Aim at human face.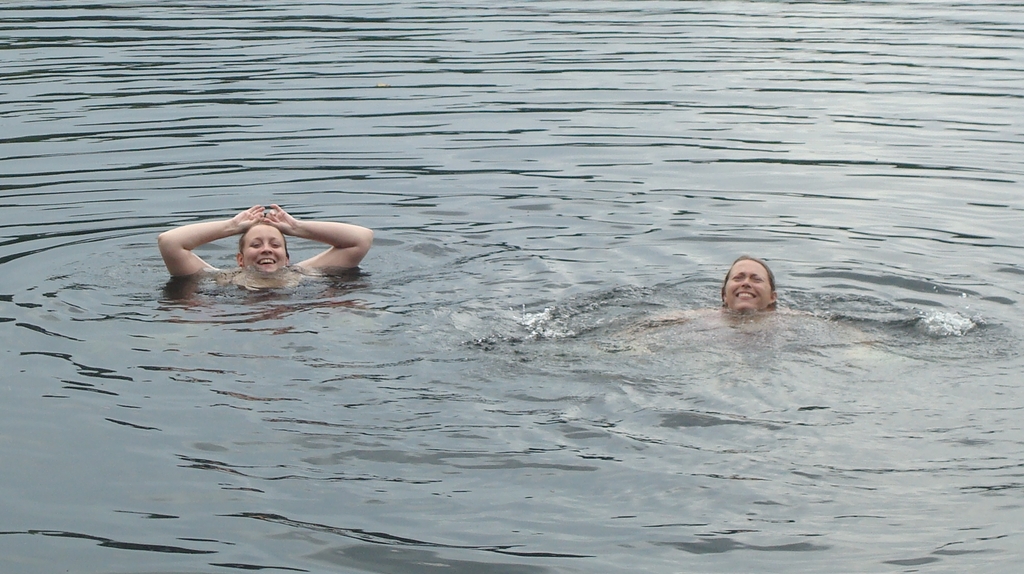
Aimed at left=723, top=257, right=765, bottom=316.
